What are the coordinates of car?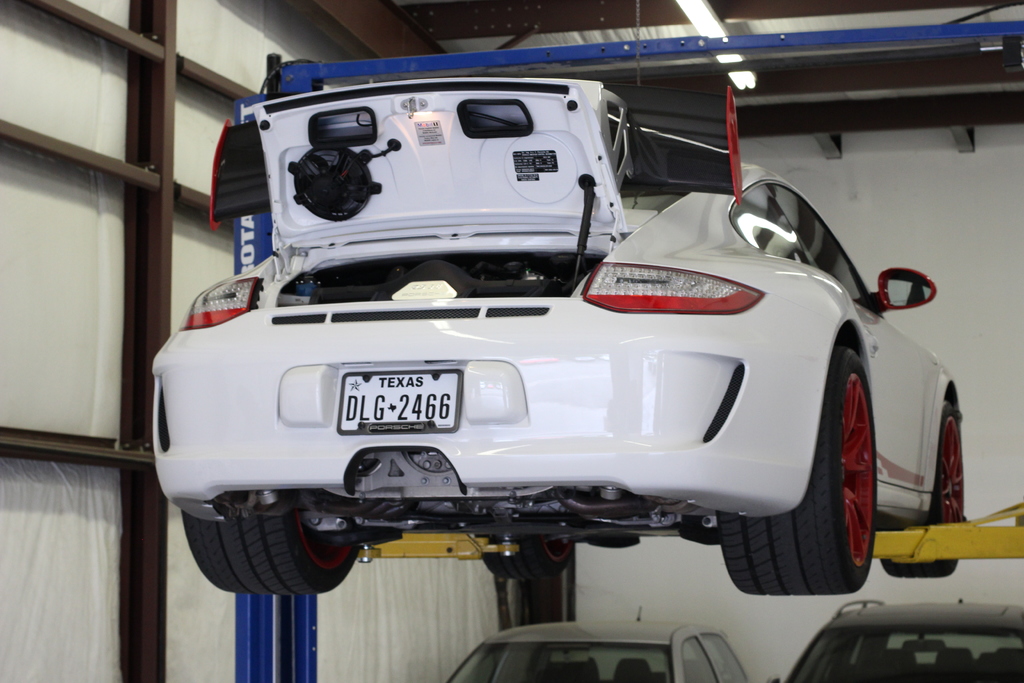
pyautogui.locateOnScreen(769, 593, 1023, 682).
